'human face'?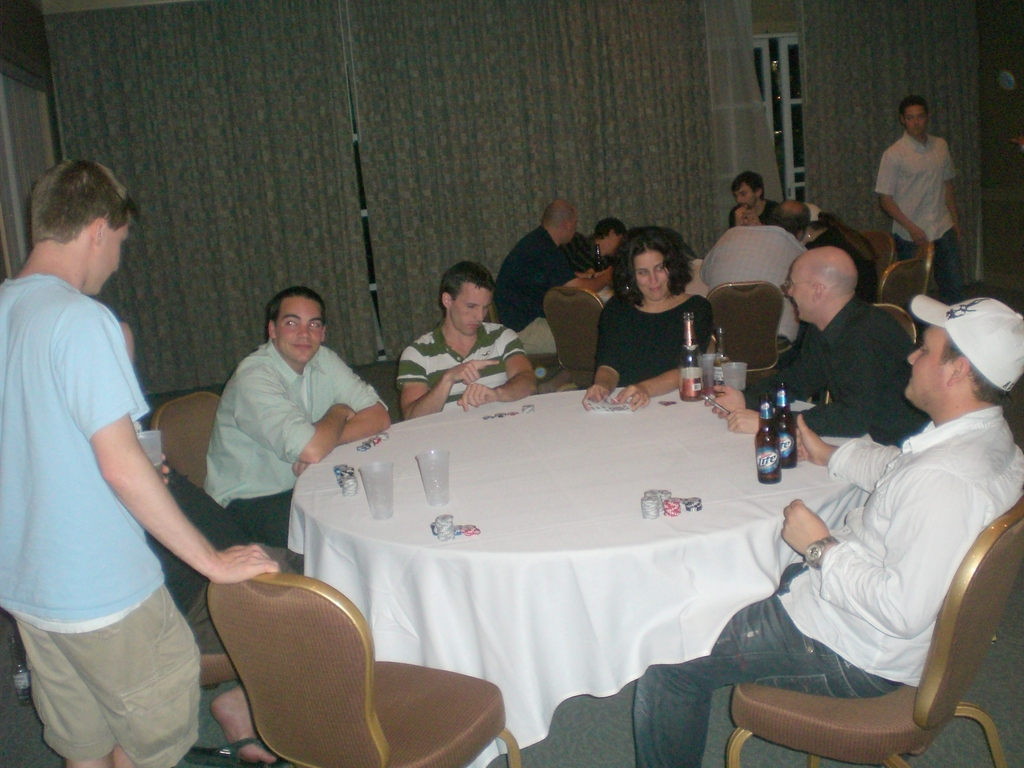
l=592, t=237, r=612, b=254
